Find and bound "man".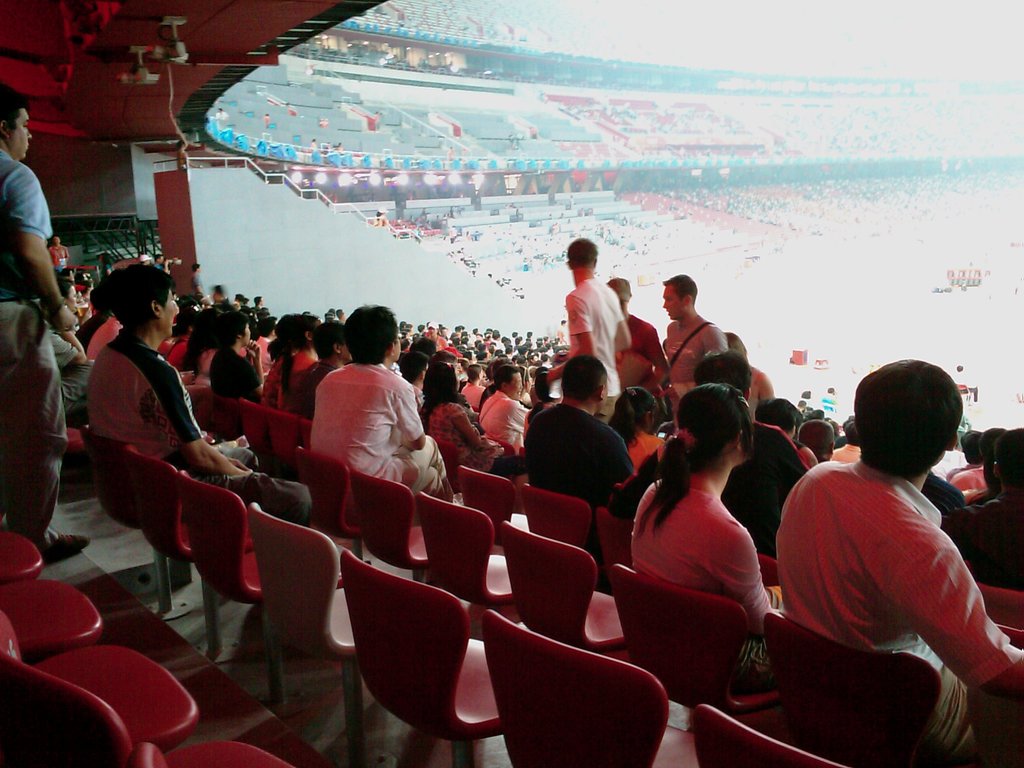
Bound: rect(0, 82, 91, 563).
